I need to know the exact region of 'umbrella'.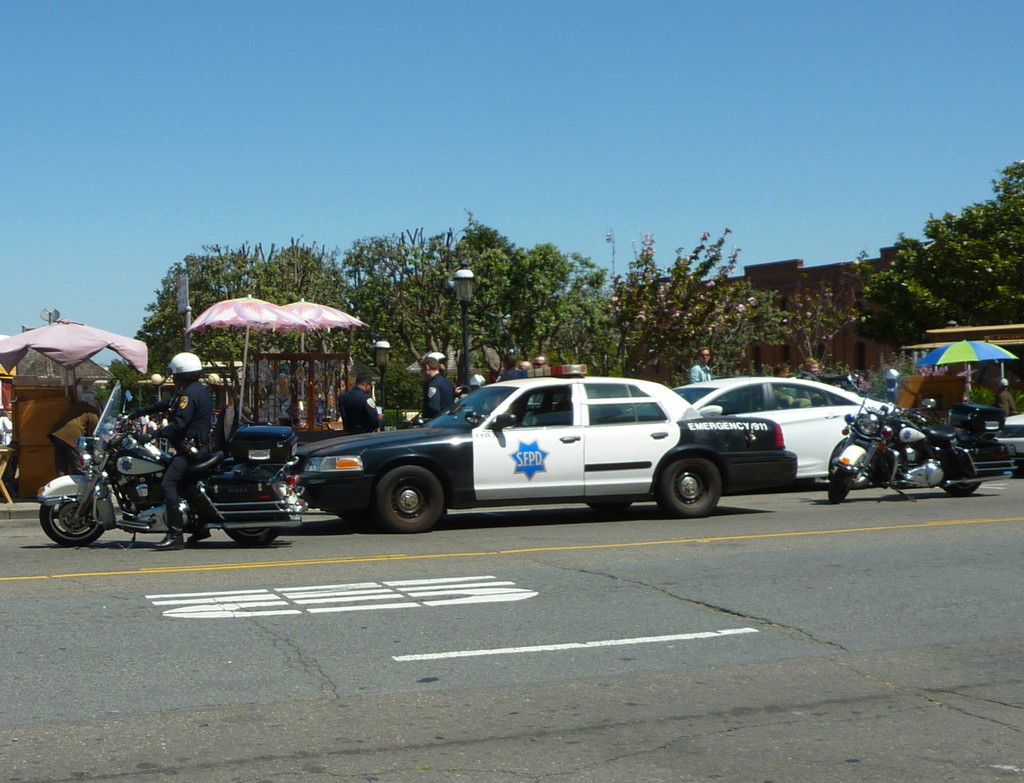
Region: <region>285, 297, 366, 402</region>.
